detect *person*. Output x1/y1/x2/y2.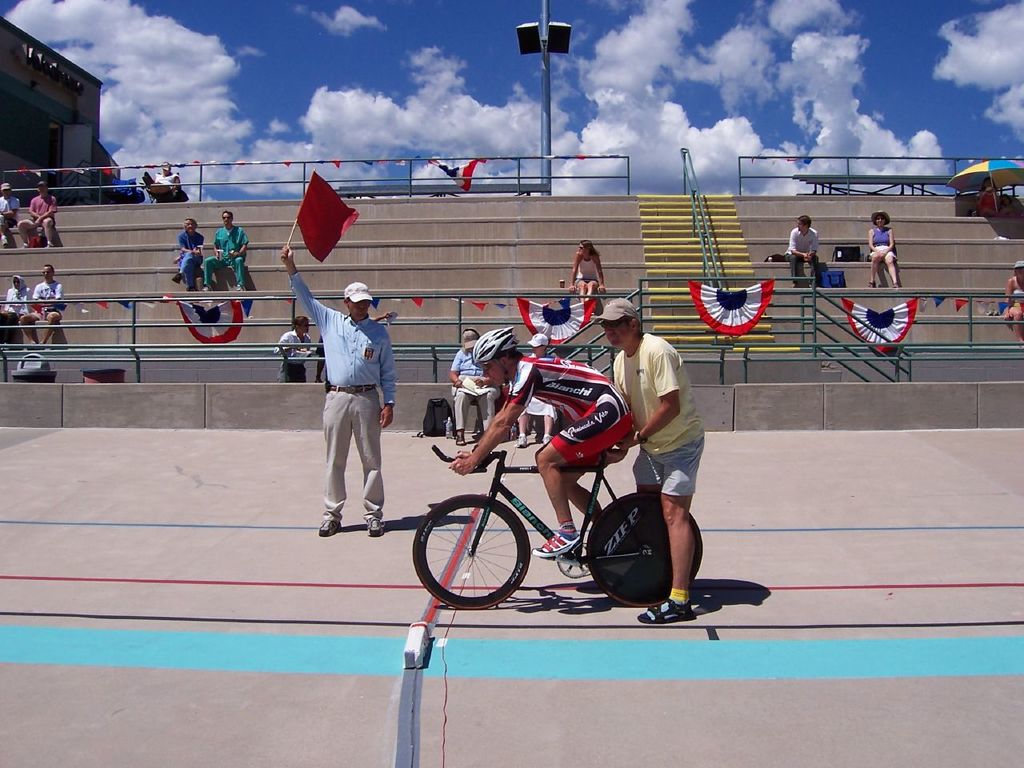
273/316/306/386.
